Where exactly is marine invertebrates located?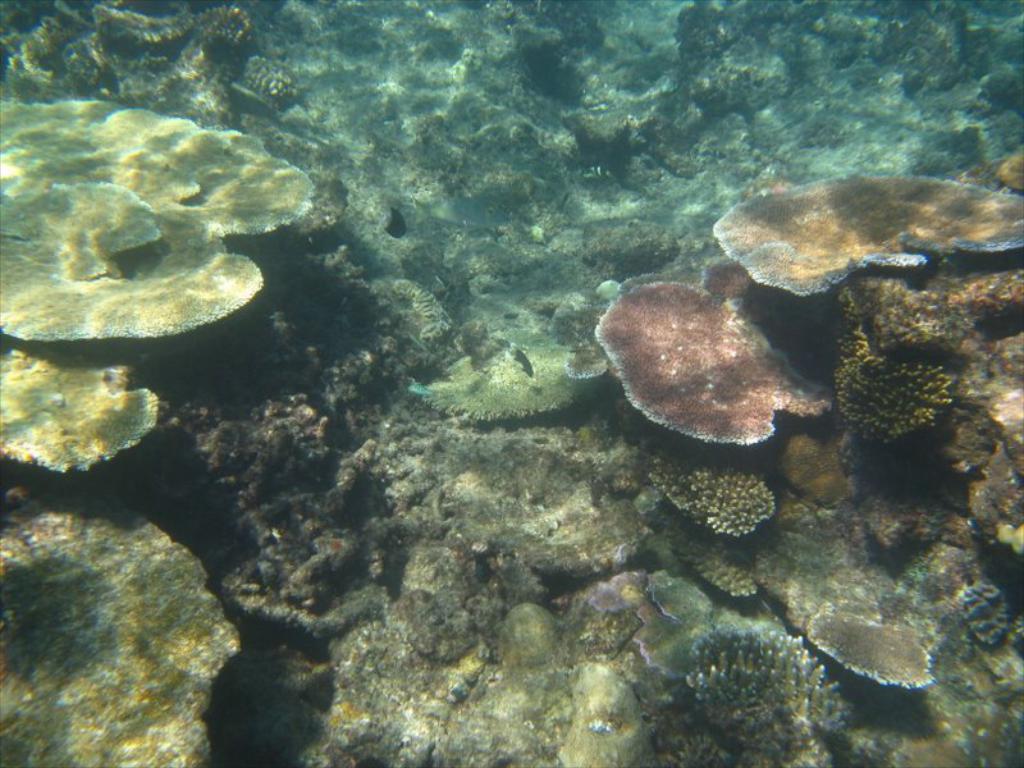
Its bounding box is l=3, t=0, r=279, b=142.
